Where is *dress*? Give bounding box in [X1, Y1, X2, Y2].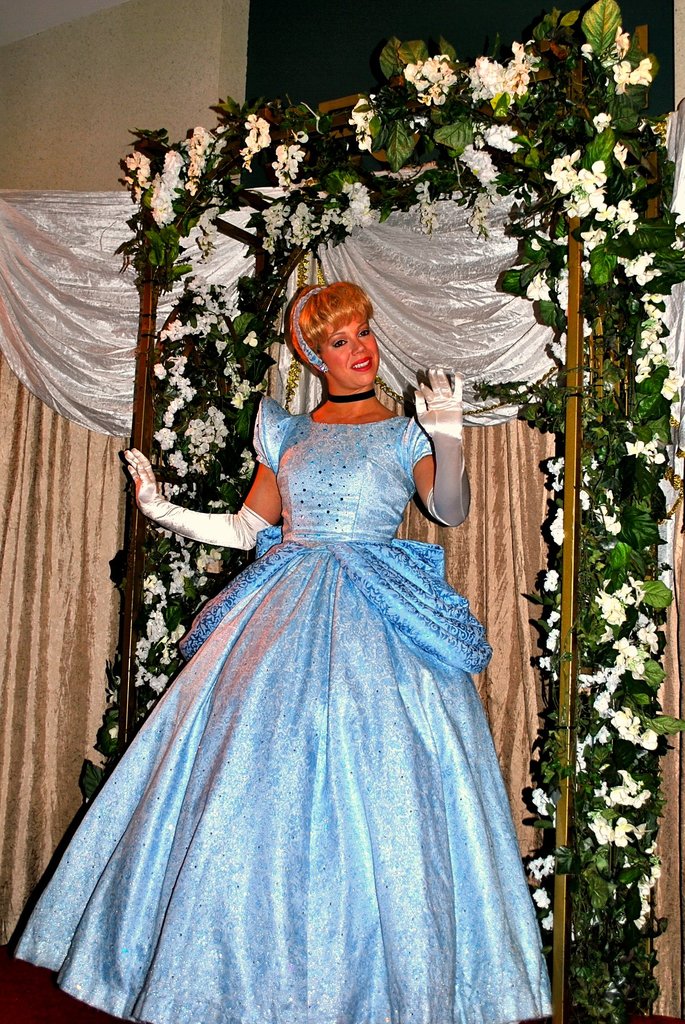
[12, 388, 551, 1023].
